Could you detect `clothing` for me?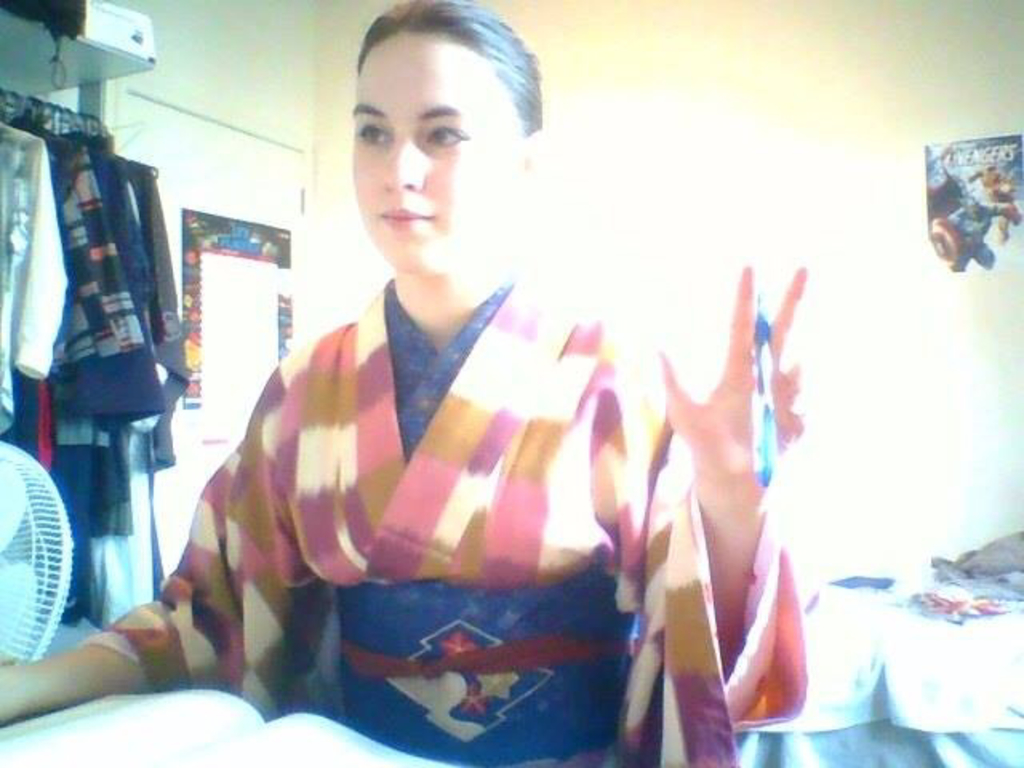
Detection result: pyautogui.locateOnScreen(75, 154, 166, 629).
